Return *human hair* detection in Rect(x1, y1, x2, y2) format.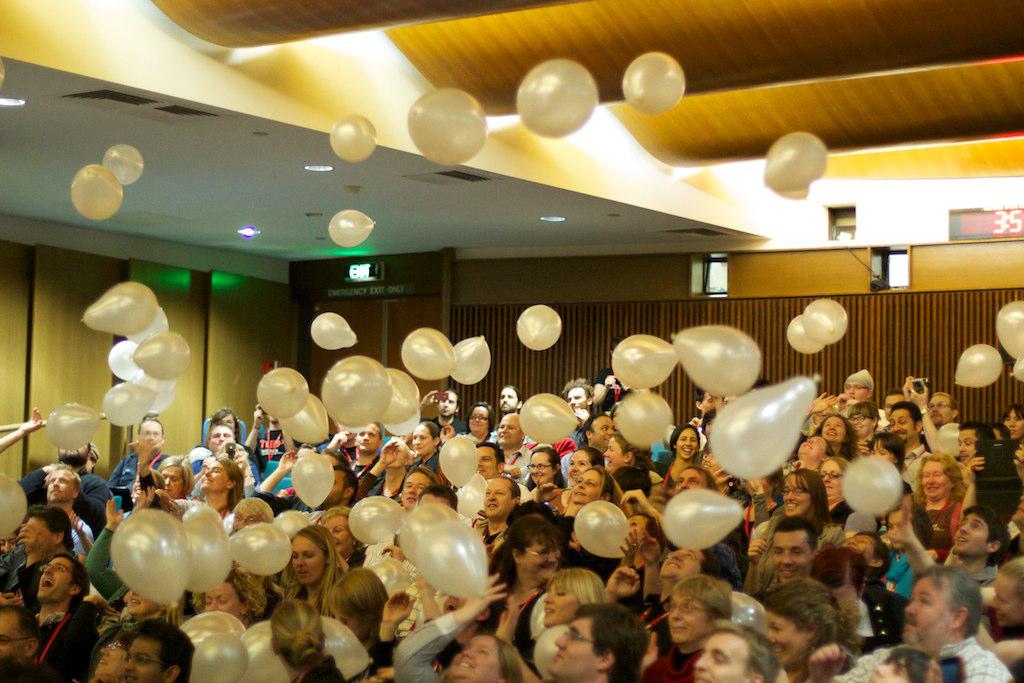
Rect(310, 572, 387, 660).
